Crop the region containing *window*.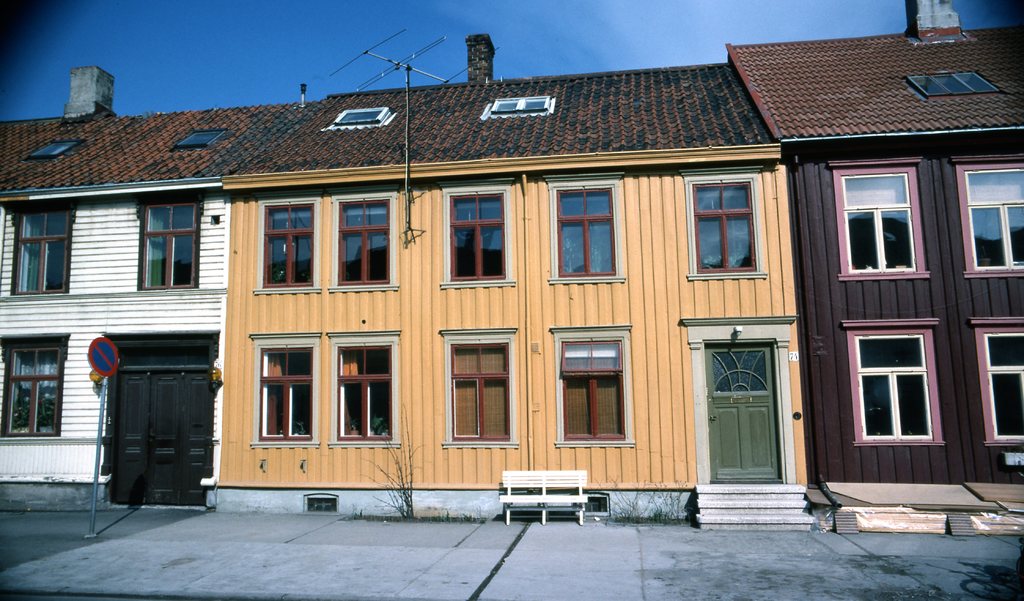
Crop region: (x1=825, y1=159, x2=931, y2=279).
